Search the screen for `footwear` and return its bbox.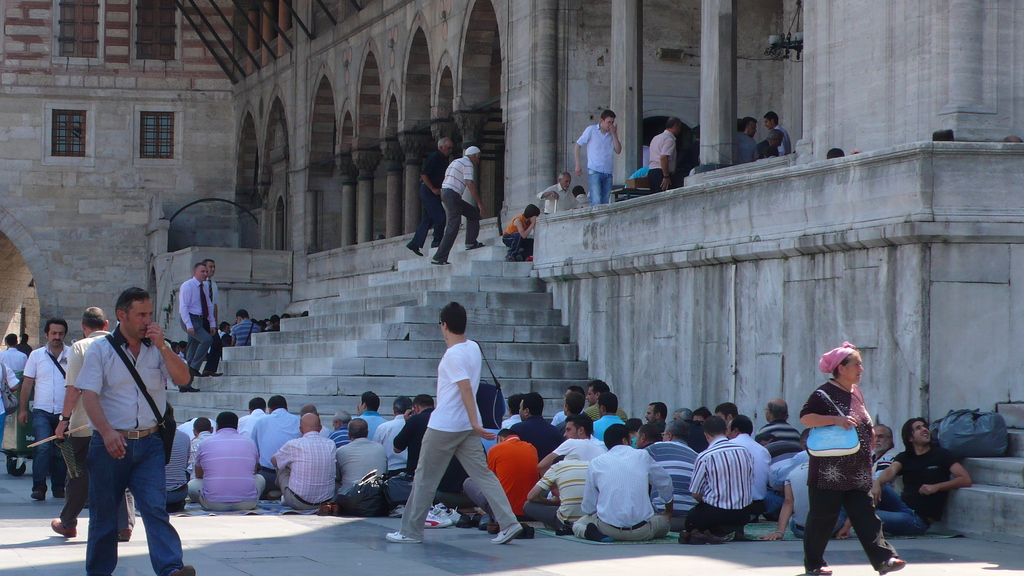
Found: pyautogui.locateOnScreen(118, 531, 132, 542).
